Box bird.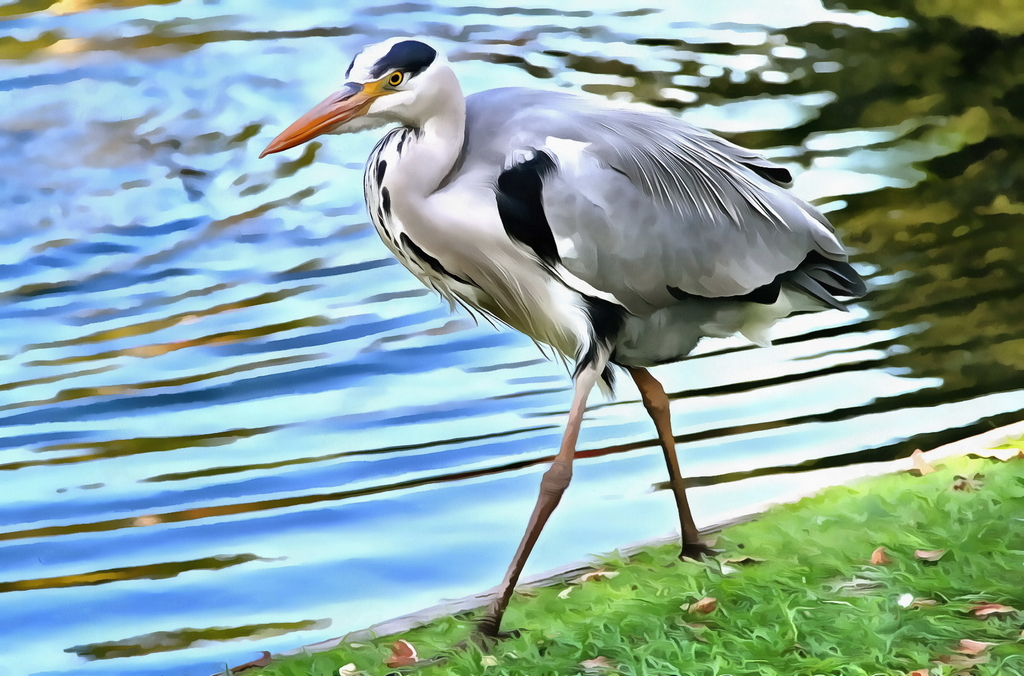
x1=252 y1=62 x2=874 y2=606.
